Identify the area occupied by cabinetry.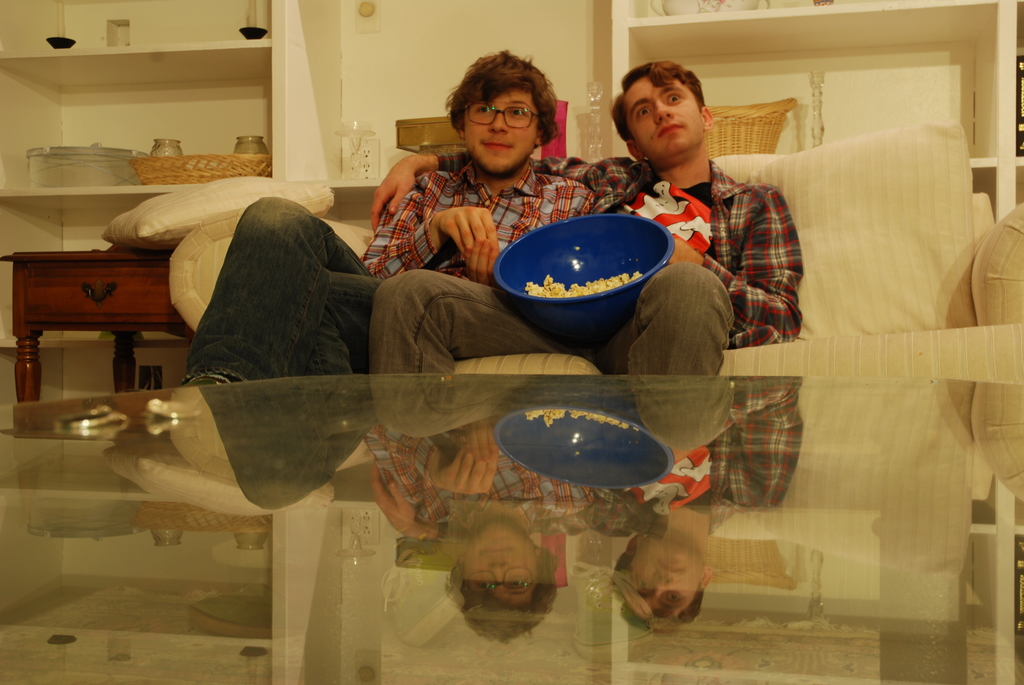
Area: 25:257:177:323.
